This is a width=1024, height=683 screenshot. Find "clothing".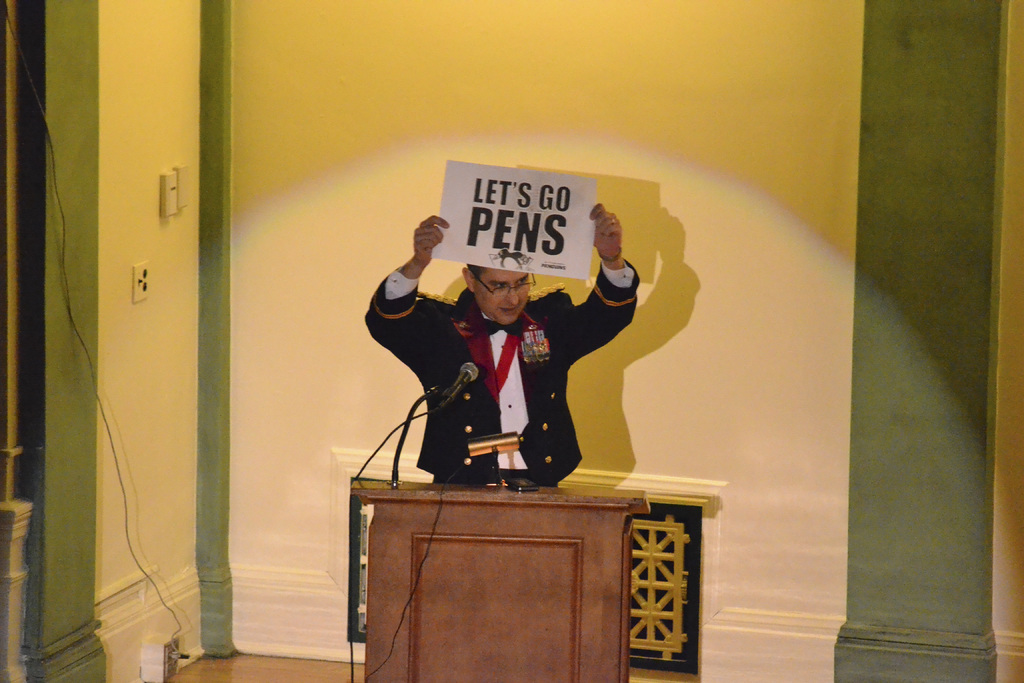
Bounding box: <bbox>406, 274, 612, 486</bbox>.
